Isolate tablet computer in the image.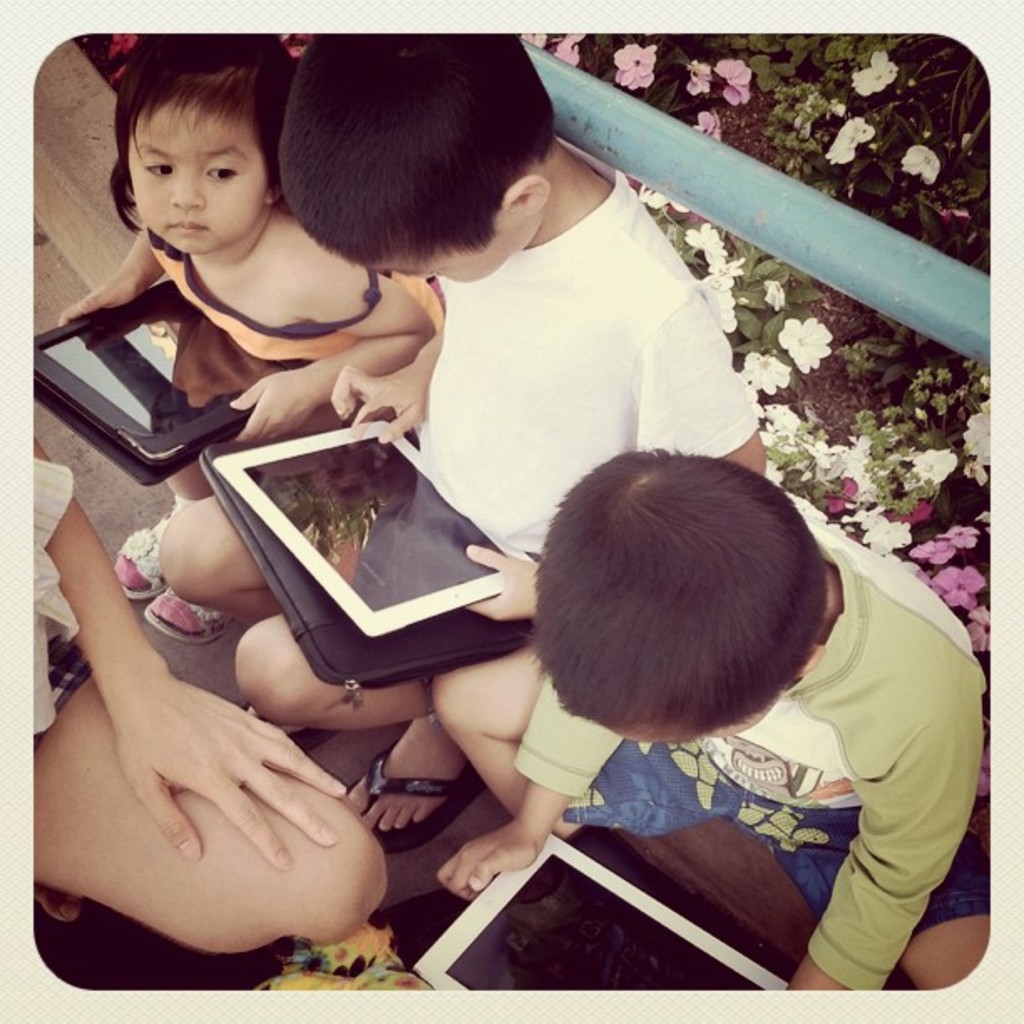
Isolated region: 32 279 305 463.
